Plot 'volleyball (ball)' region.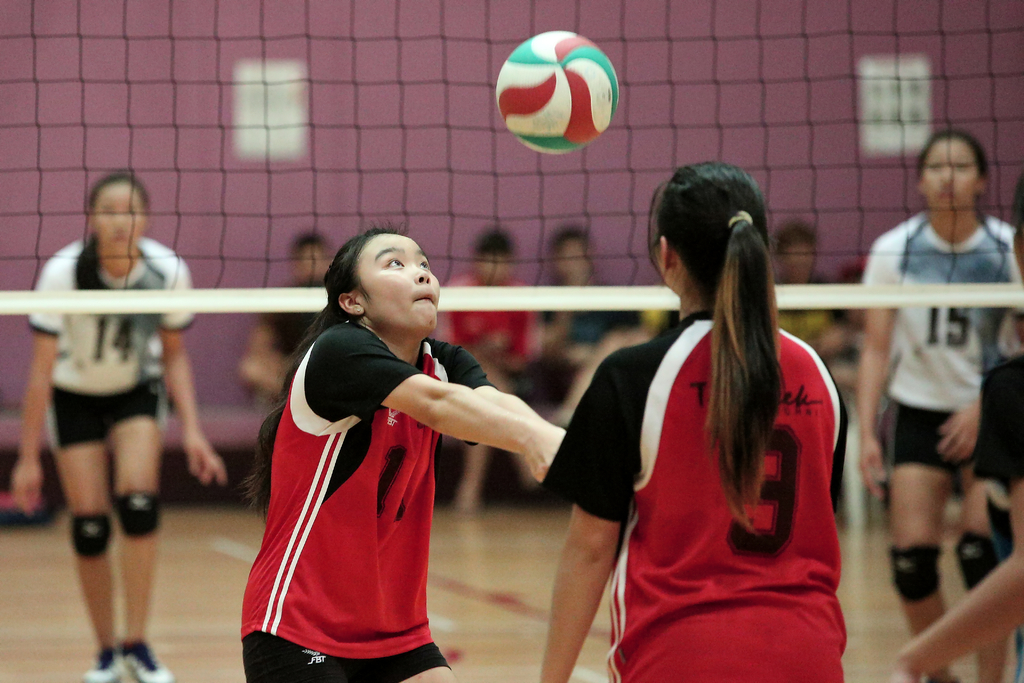
Plotted at detection(495, 27, 618, 158).
